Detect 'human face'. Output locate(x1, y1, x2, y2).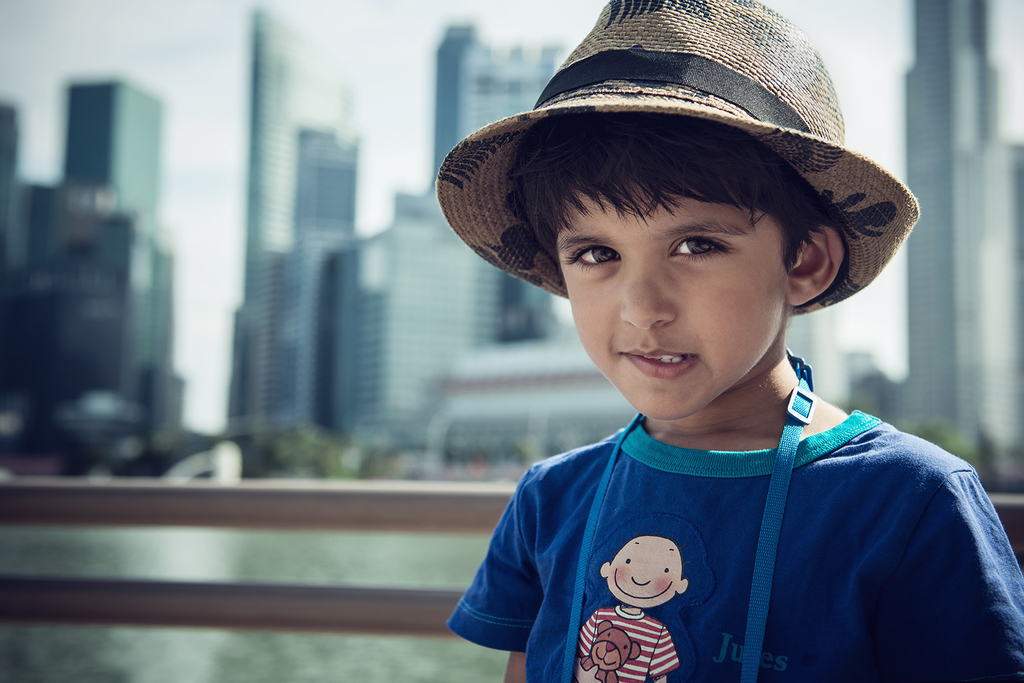
locate(559, 178, 790, 415).
